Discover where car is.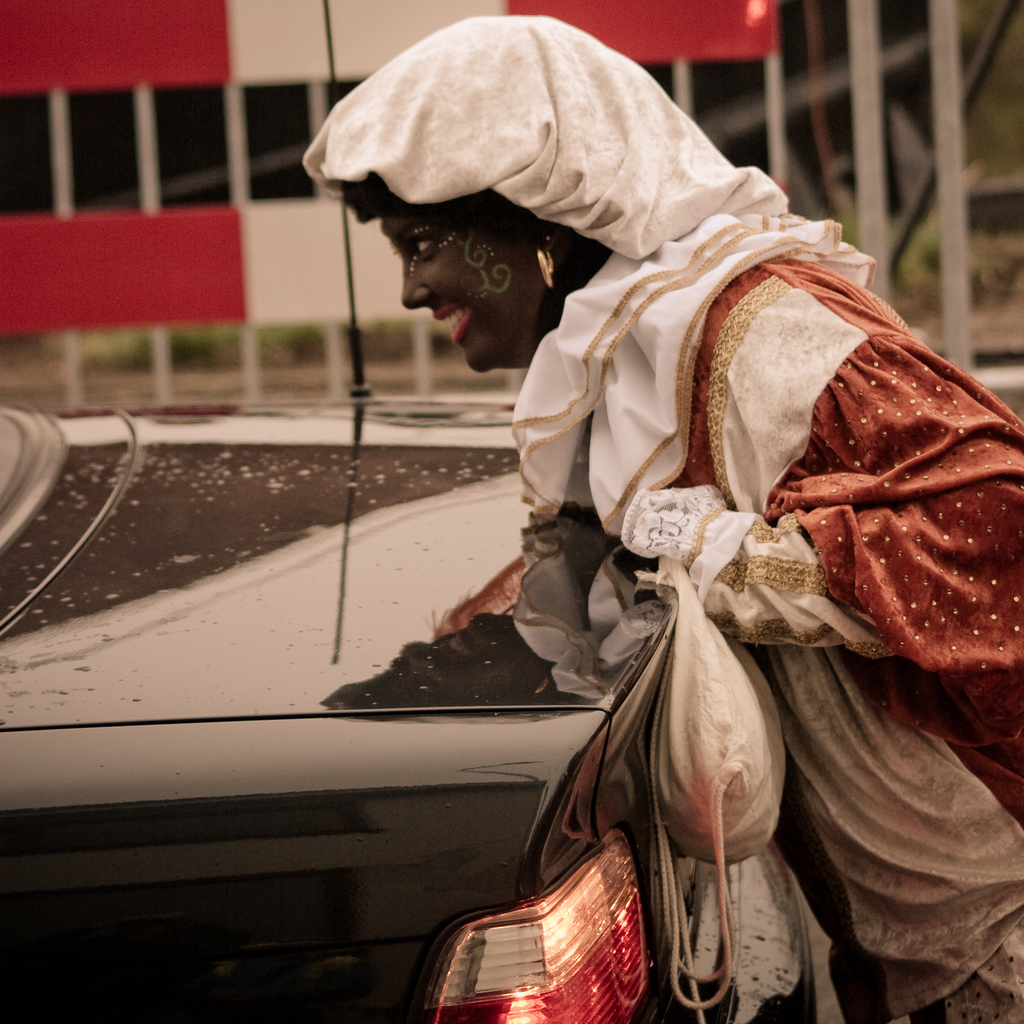
Discovered at 0 0 818 1023.
